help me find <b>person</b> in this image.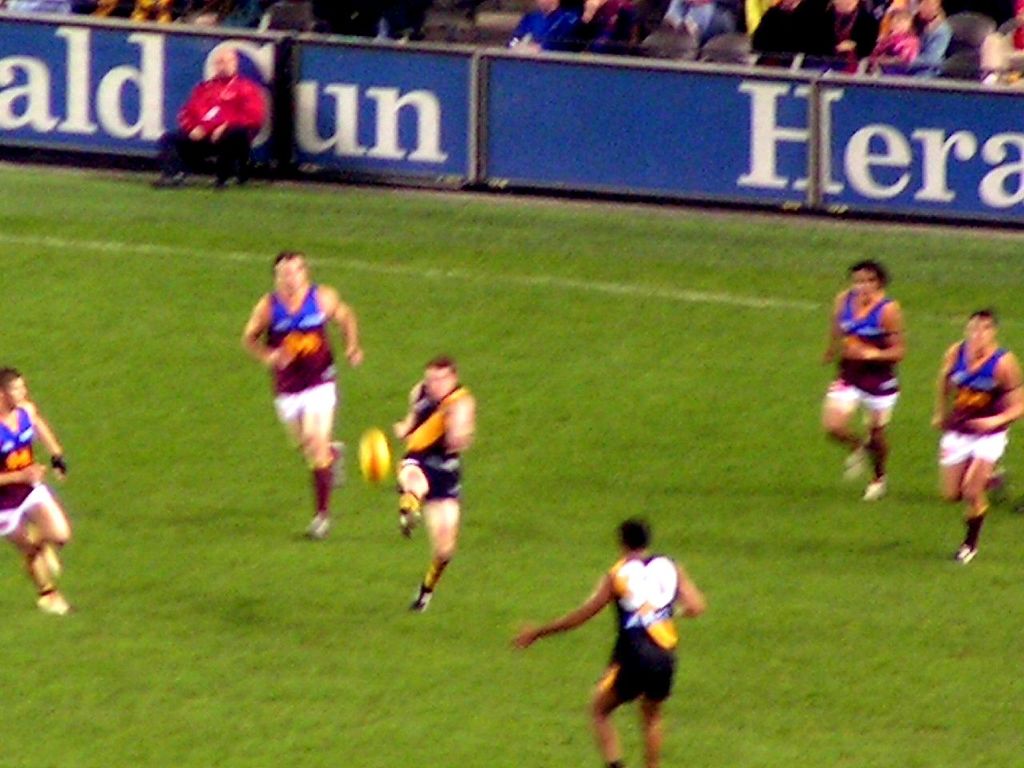
Found it: <box>147,46,265,198</box>.
